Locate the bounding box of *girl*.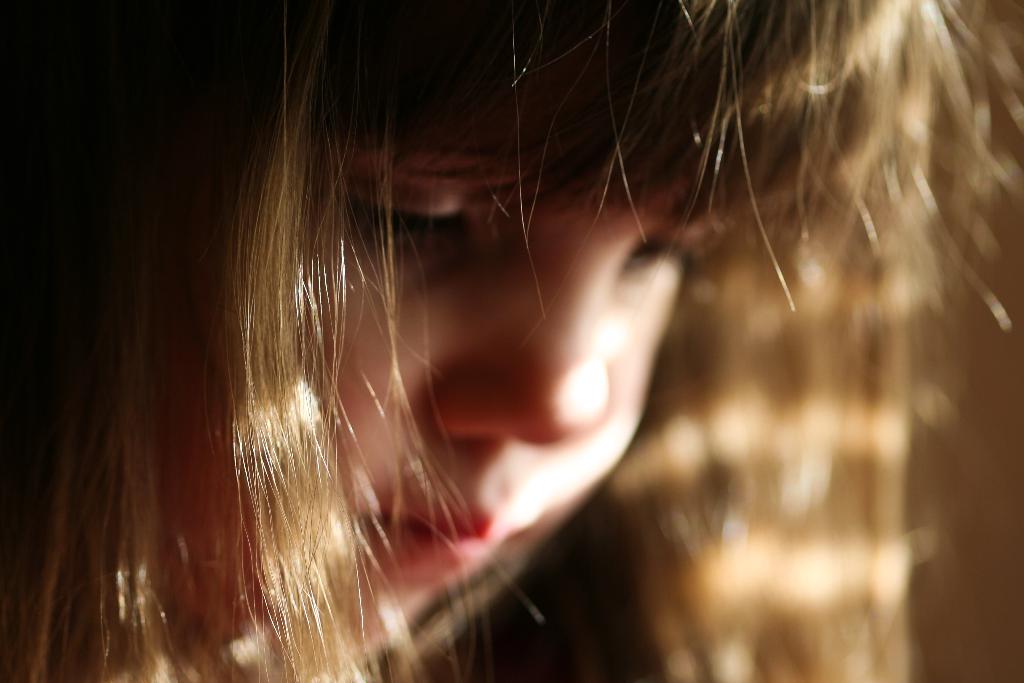
Bounding box: 0/0/1023/682.
